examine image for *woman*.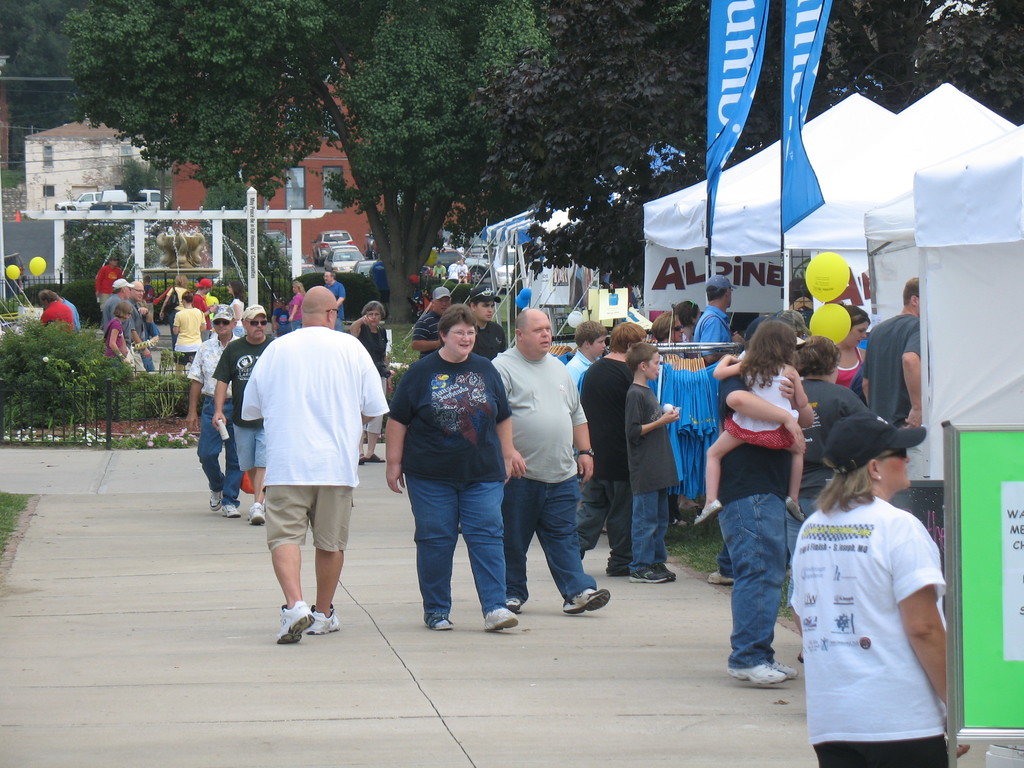
Examination result: (left=227, top=281, right=247, bottom=340).
